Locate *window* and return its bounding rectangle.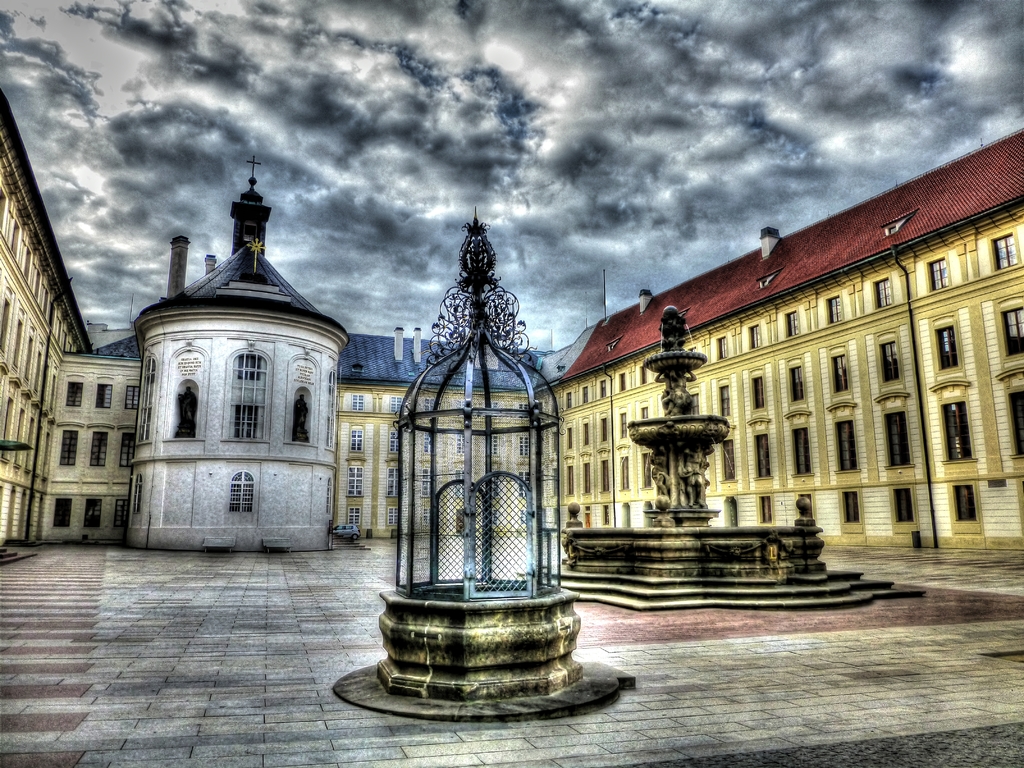
left=225, top=471, right=253, bottom=514.
